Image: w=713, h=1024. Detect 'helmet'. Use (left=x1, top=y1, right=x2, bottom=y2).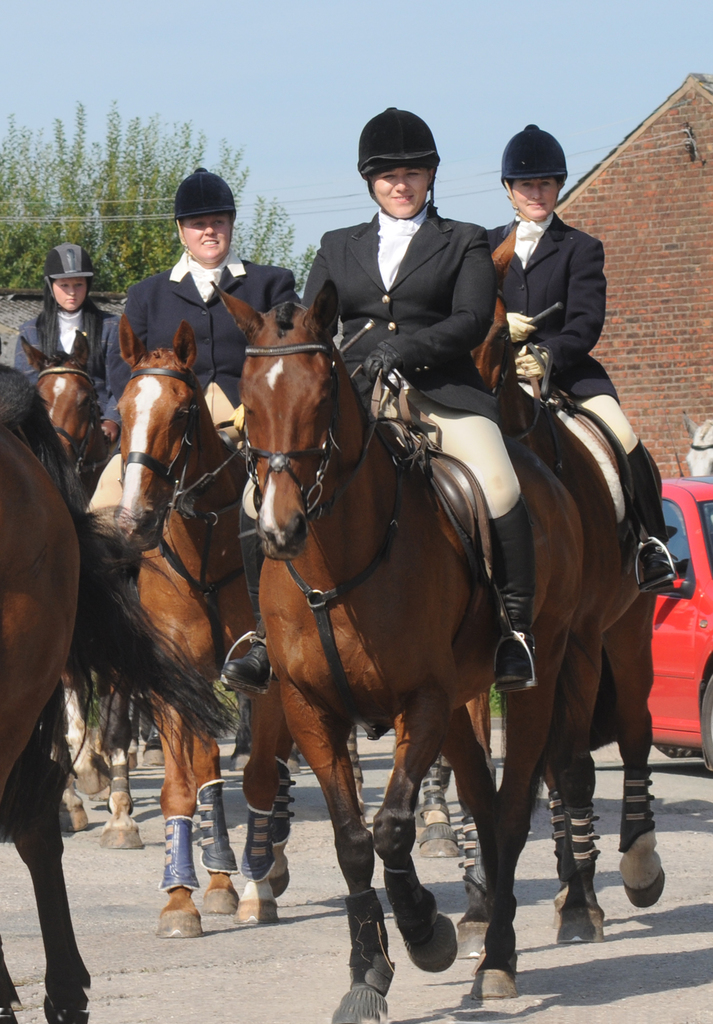
(left=499, top=124, right=567, bottom=218).
